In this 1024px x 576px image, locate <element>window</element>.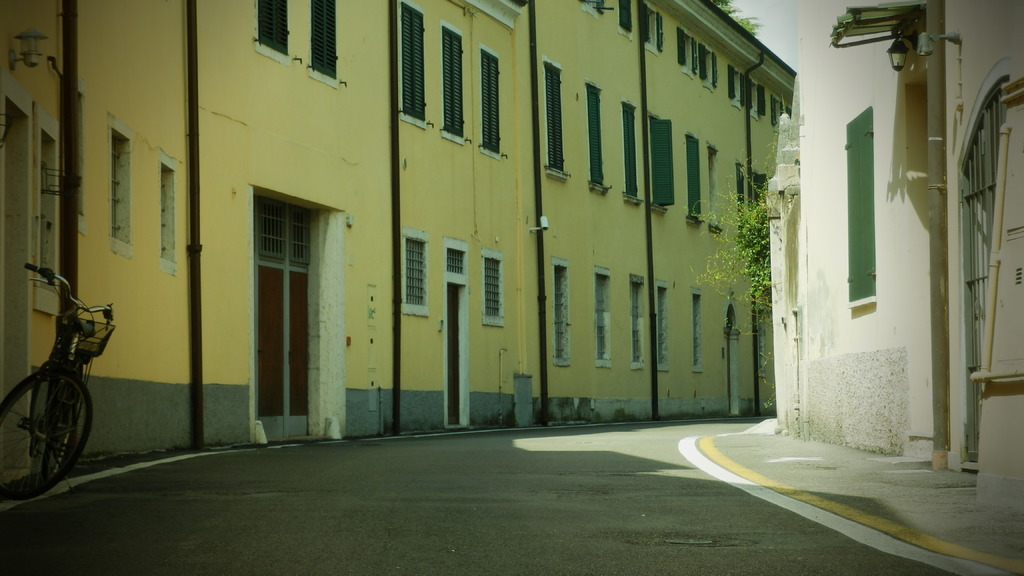
Bounding box: crop(404, 232, 426, 316).
